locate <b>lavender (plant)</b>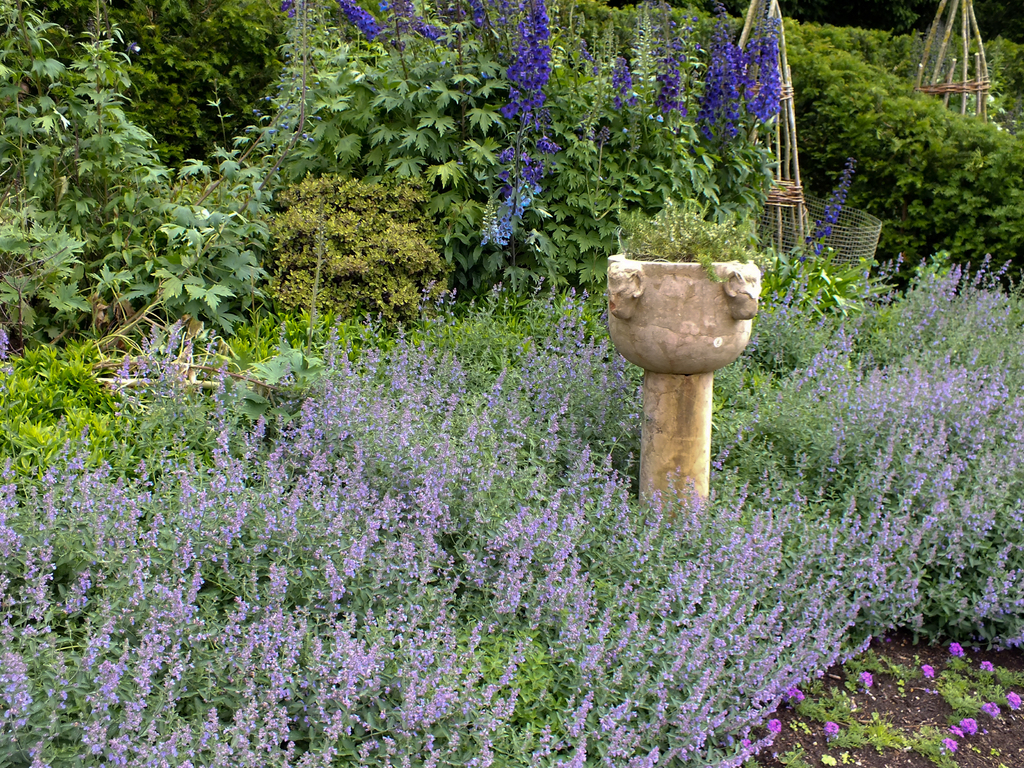
651:60:669:121
